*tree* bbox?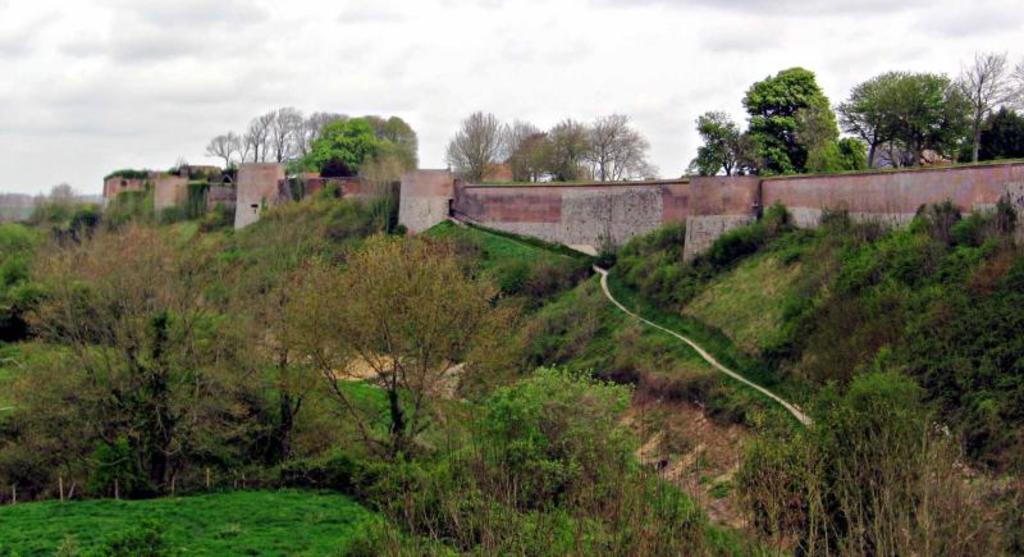
locate(0, 222, 46, 251)
